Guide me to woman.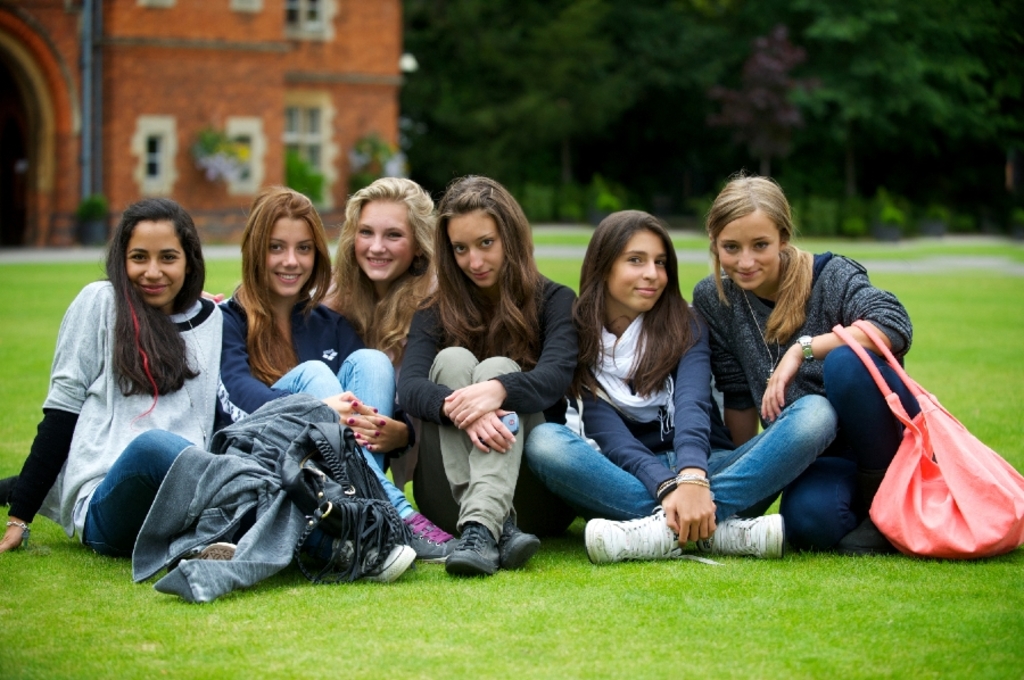
Guidance: BBox(521, 206, 835, 570).
